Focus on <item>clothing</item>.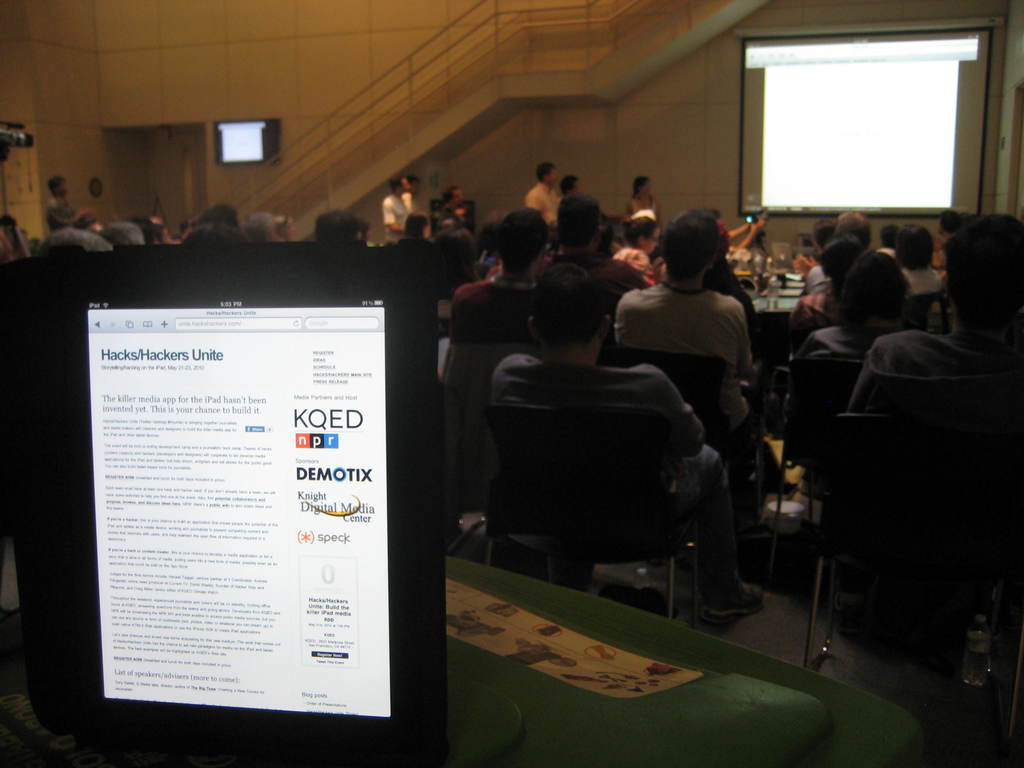
Focused at (878,244,894,259).
